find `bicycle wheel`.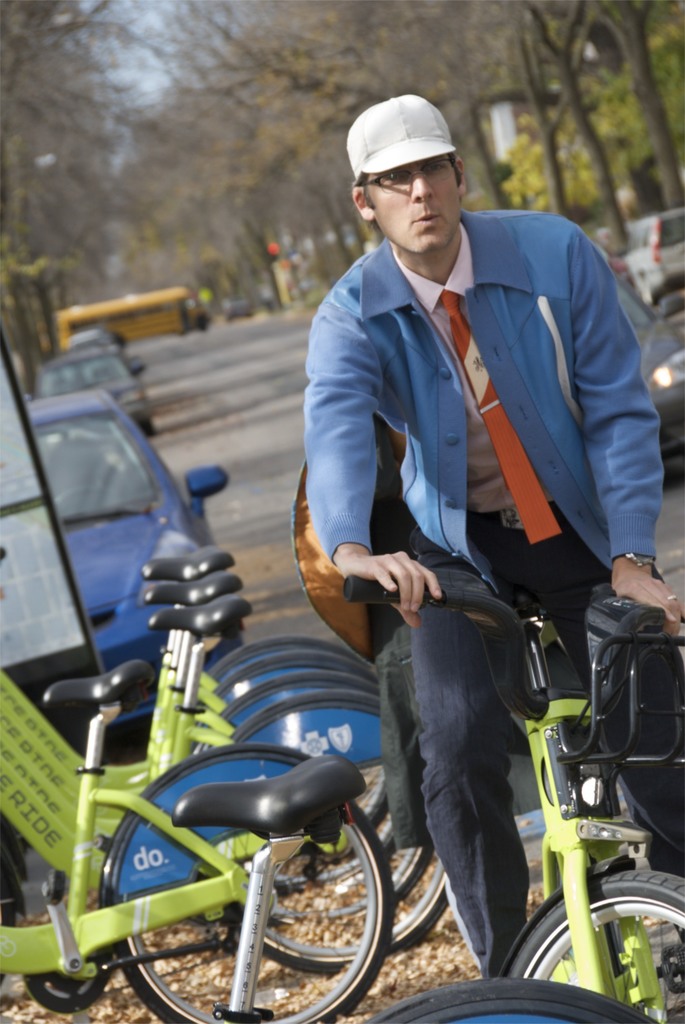
region(118, 740, 397, 1023).
